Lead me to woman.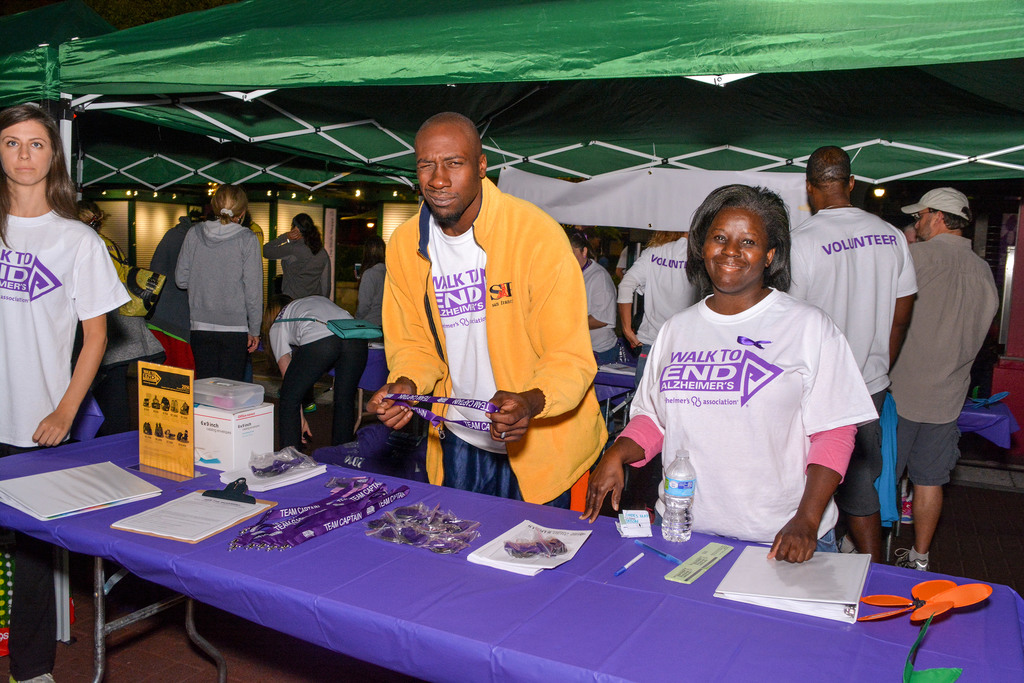
Lead to bbox=[259, 212, 330, 299].
